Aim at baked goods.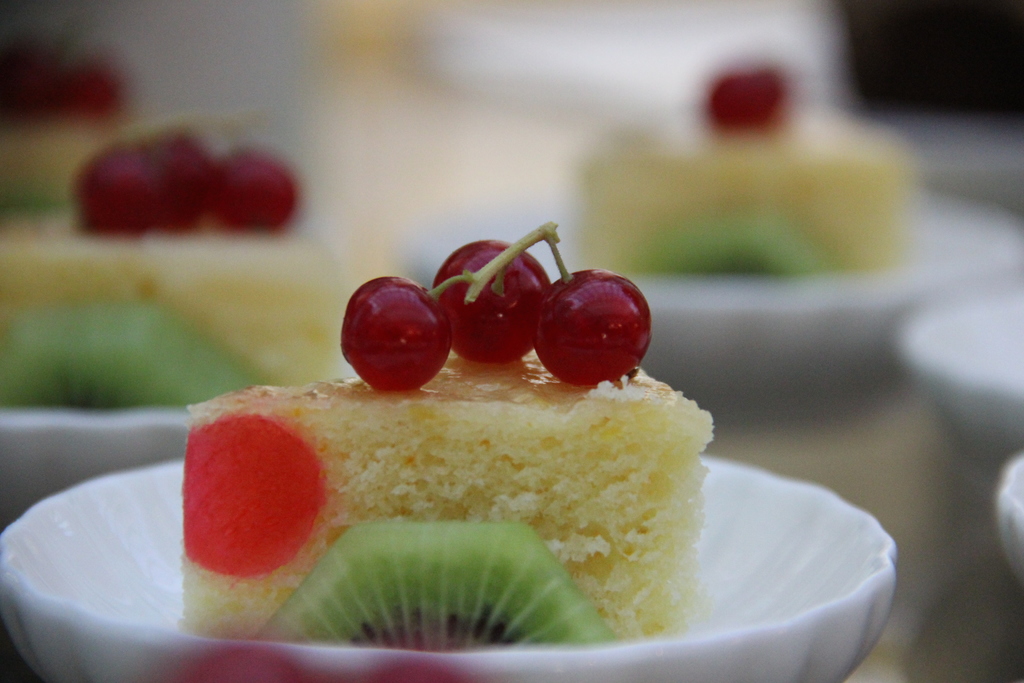
Aimed at region(0, 125, 344, 414).
